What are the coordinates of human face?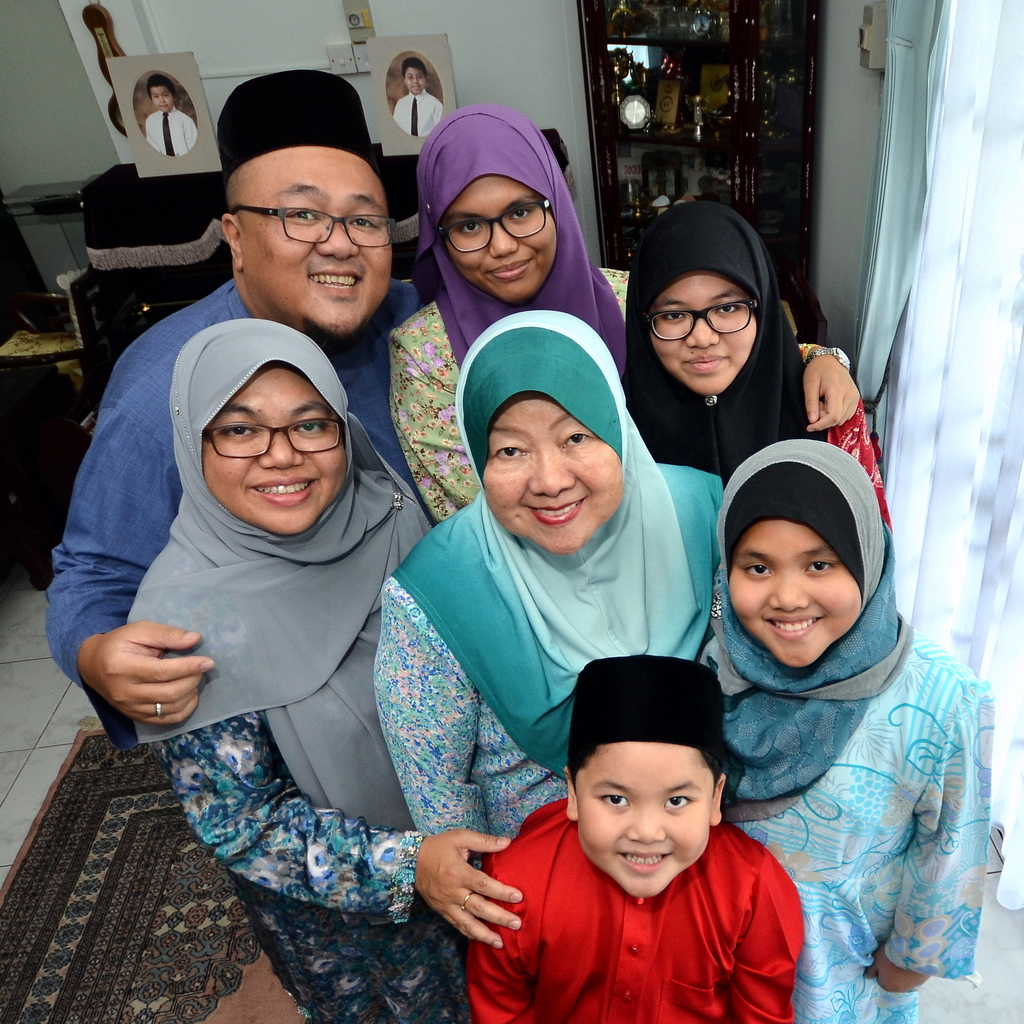
locate(576, 743, 710, 899).
